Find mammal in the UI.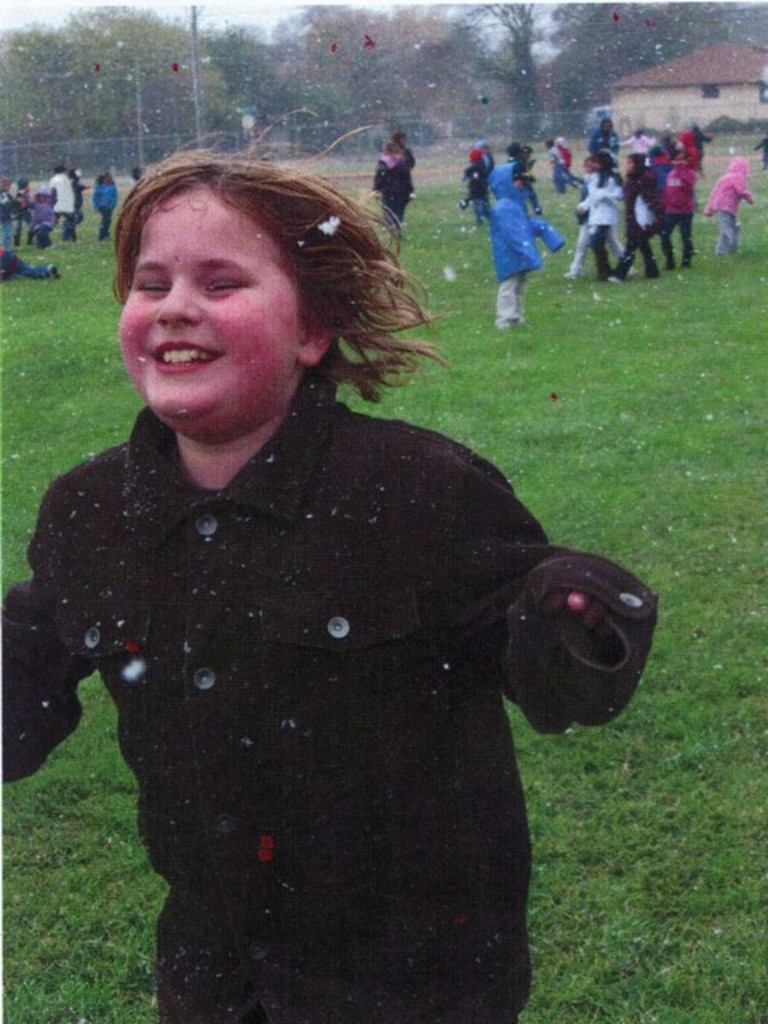
UI element at 675:131:699:157.
